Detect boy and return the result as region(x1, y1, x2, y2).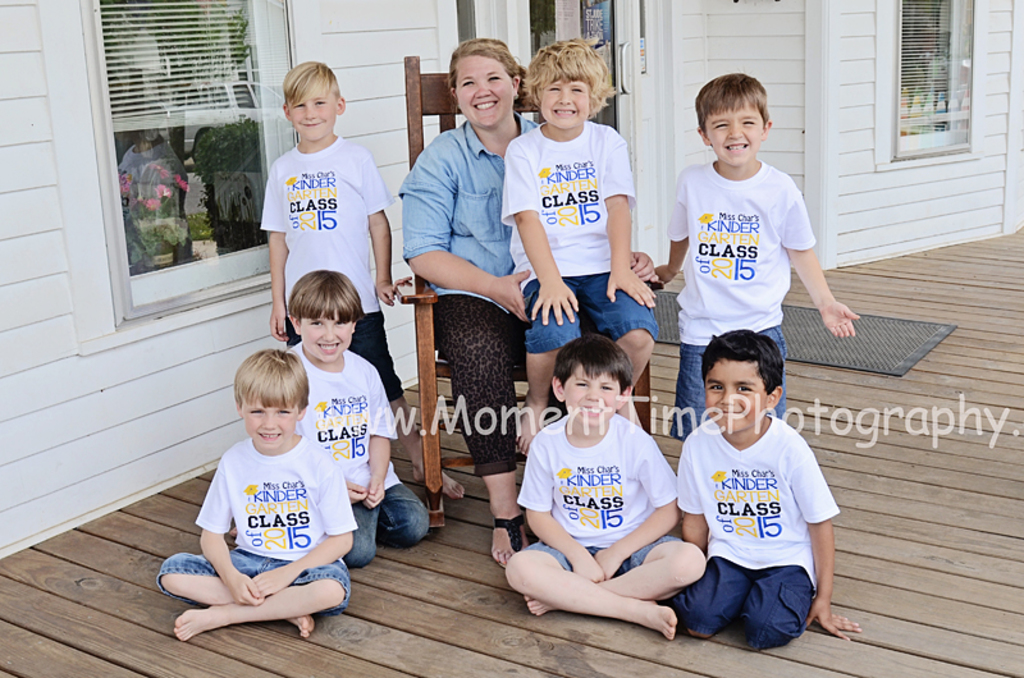
region(157, 348, 360, 647).
